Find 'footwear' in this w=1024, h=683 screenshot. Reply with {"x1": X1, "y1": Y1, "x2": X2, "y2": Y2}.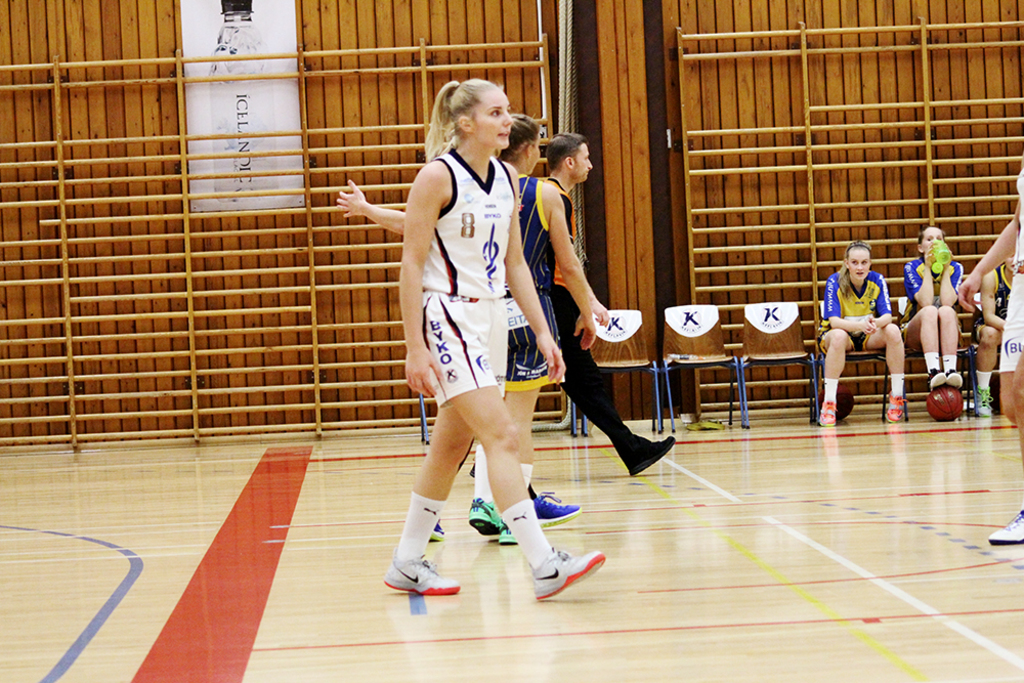
{"x1": 620, "y1": 435, "x2": 680, "y2": 477}.
